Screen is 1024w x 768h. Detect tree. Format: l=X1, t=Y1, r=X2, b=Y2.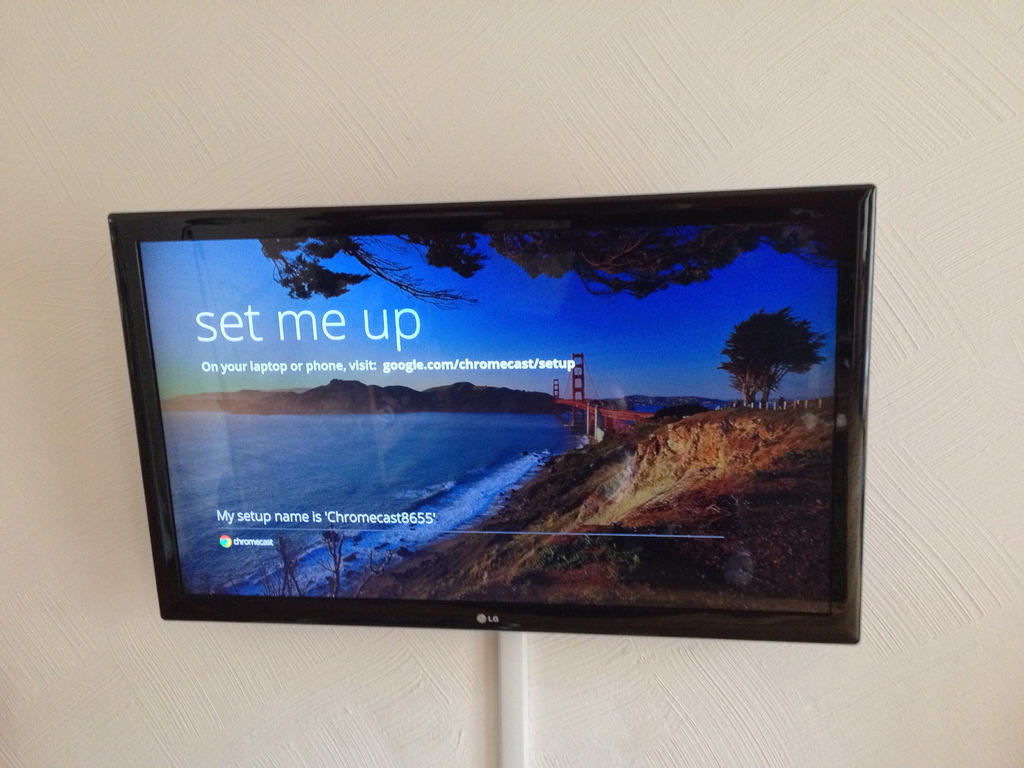
l=255, t=213, r=842, b=464.
